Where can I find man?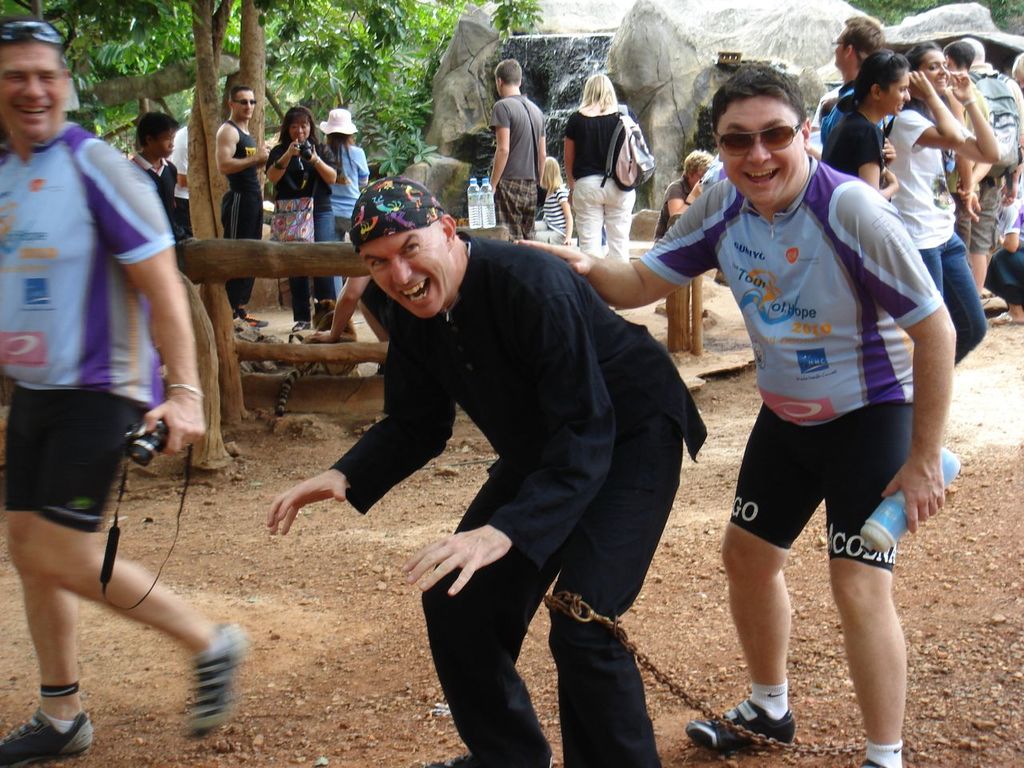
You can find it at detection(944, 34, 1023, 300).
